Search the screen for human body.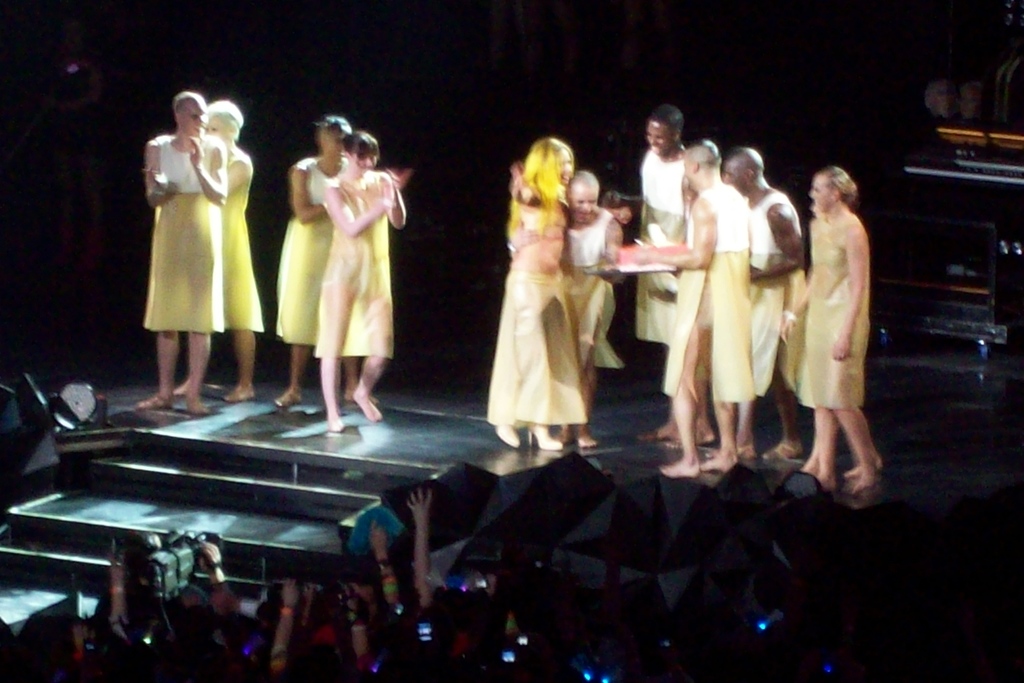
Found at left=748, top=184, right=808, bottom=466.
